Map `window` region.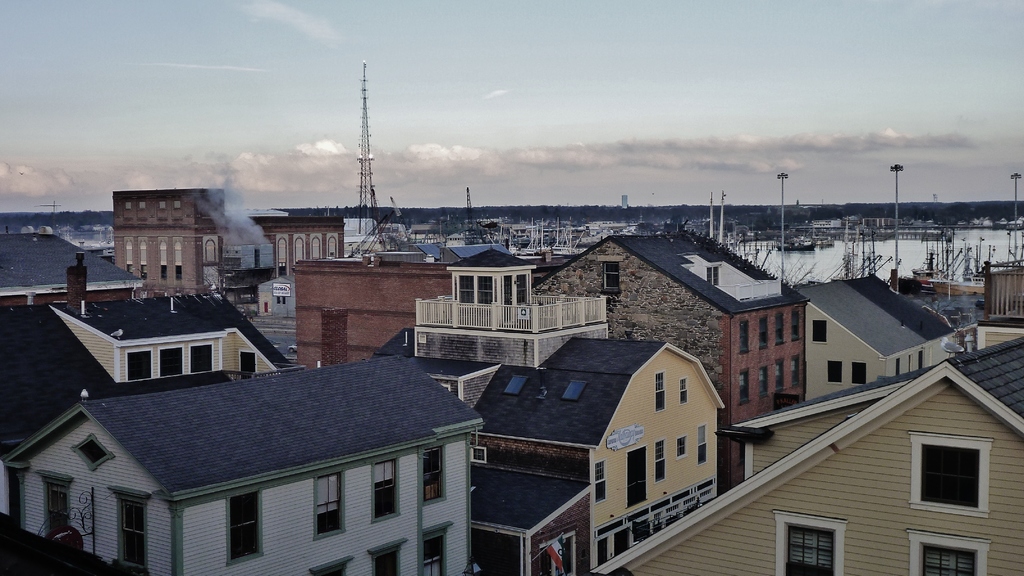
Mapped to 788, 307, 799, 340.
